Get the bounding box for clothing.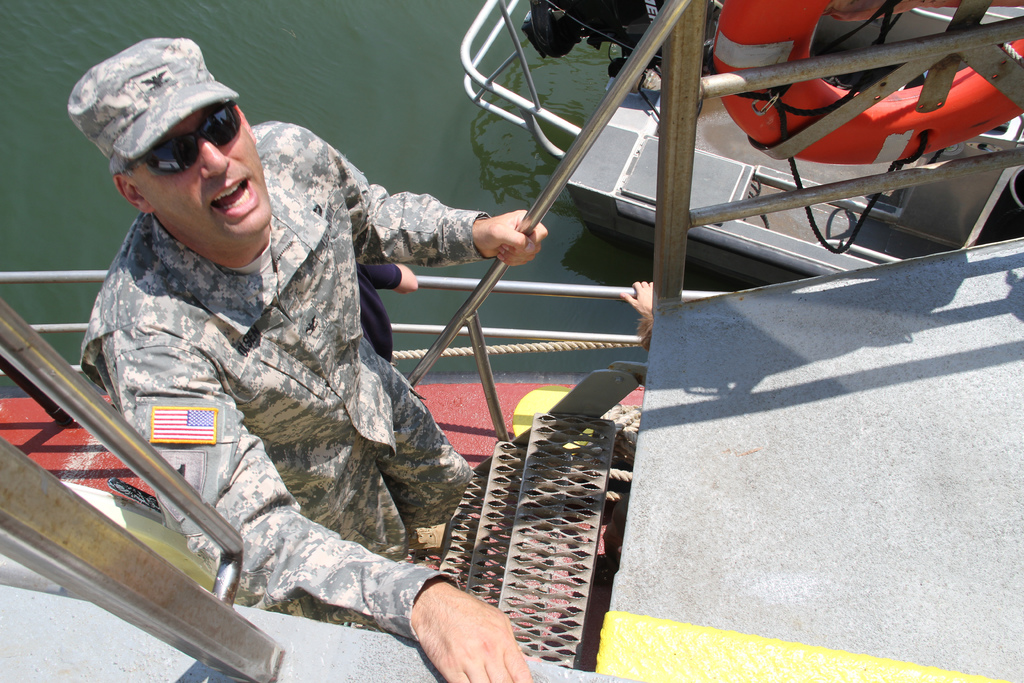
region(63, 136, 495, 595).
